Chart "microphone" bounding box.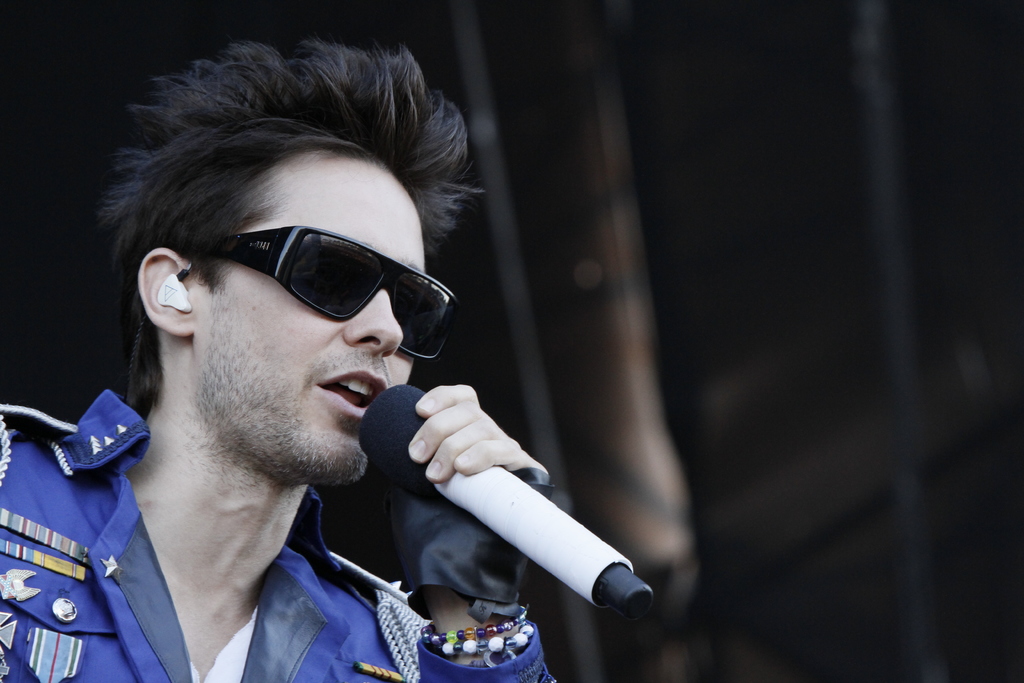
Charted: {"left": 344, "top": 375, "right": 647, "bottom": 613}.
